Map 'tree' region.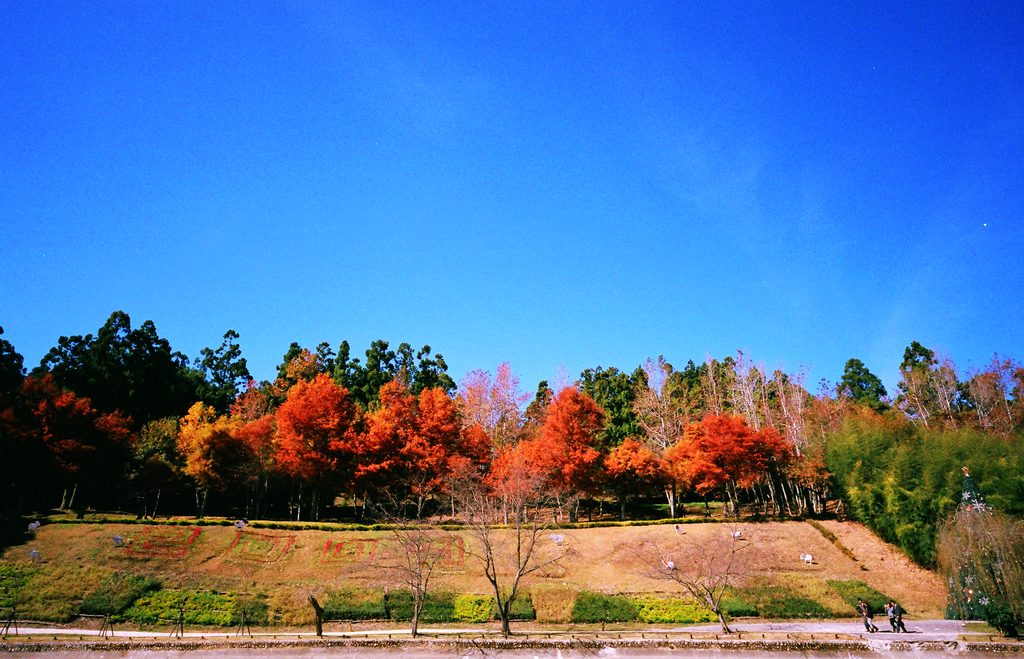
Mapped to (368, 475, 461, 629).
